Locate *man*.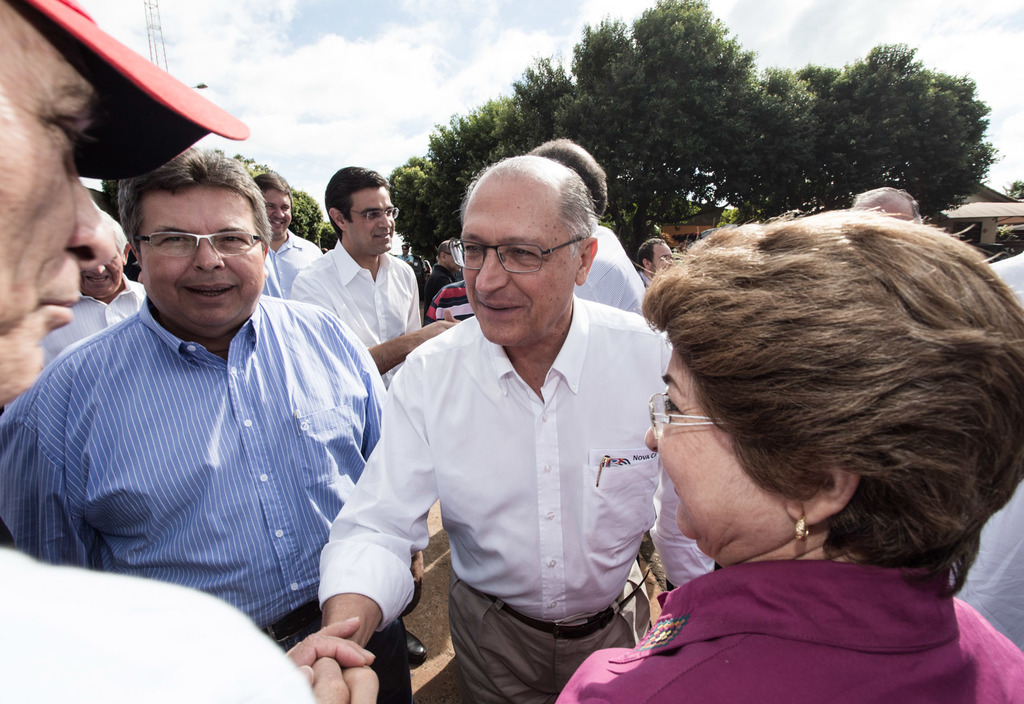
Bounding box: region(353, 142, 698, 697).
